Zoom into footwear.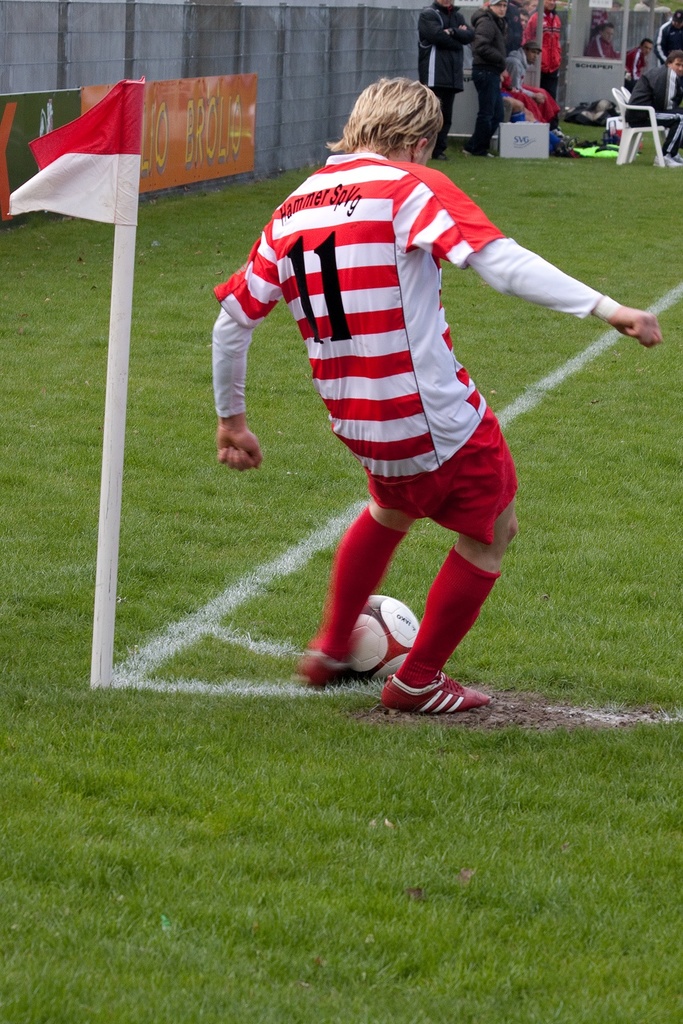
Zoom target: <region>437, 150, 448, 162</region>.
